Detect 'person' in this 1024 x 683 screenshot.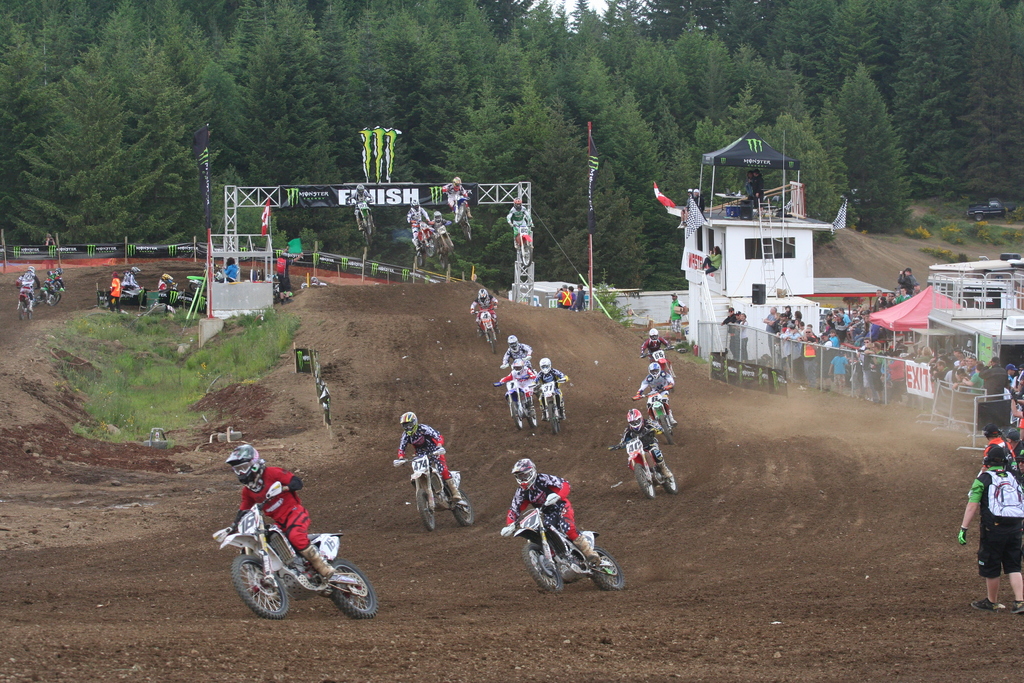
Detection: x1=735 y1=312 x2=749 y2=365.
